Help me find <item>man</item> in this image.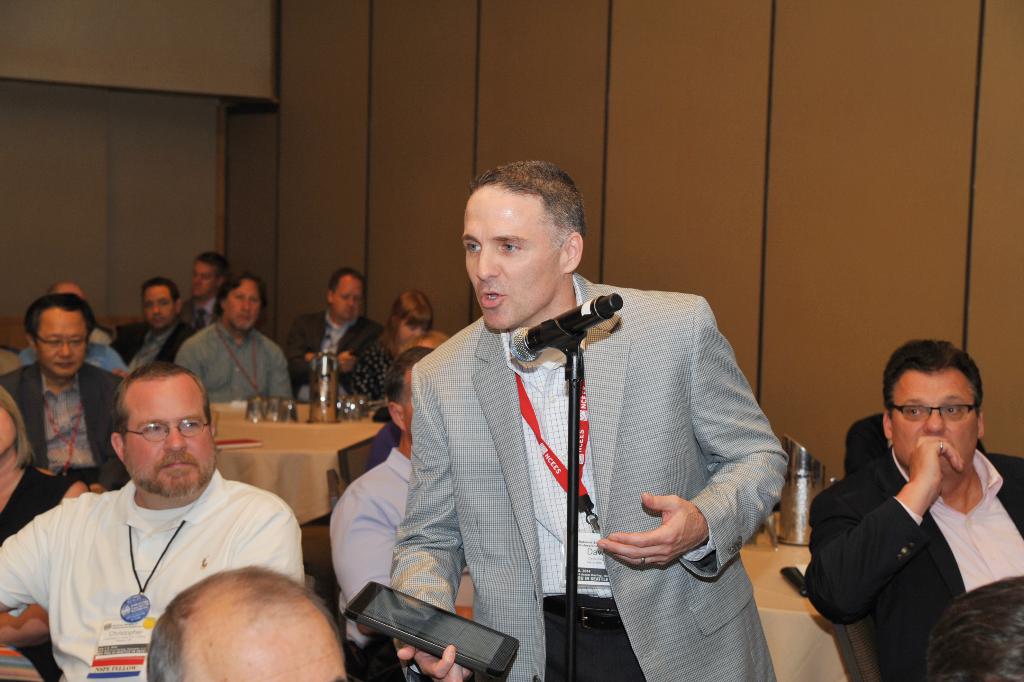
Found it: bbox=[802, 340, 1021, 681].
